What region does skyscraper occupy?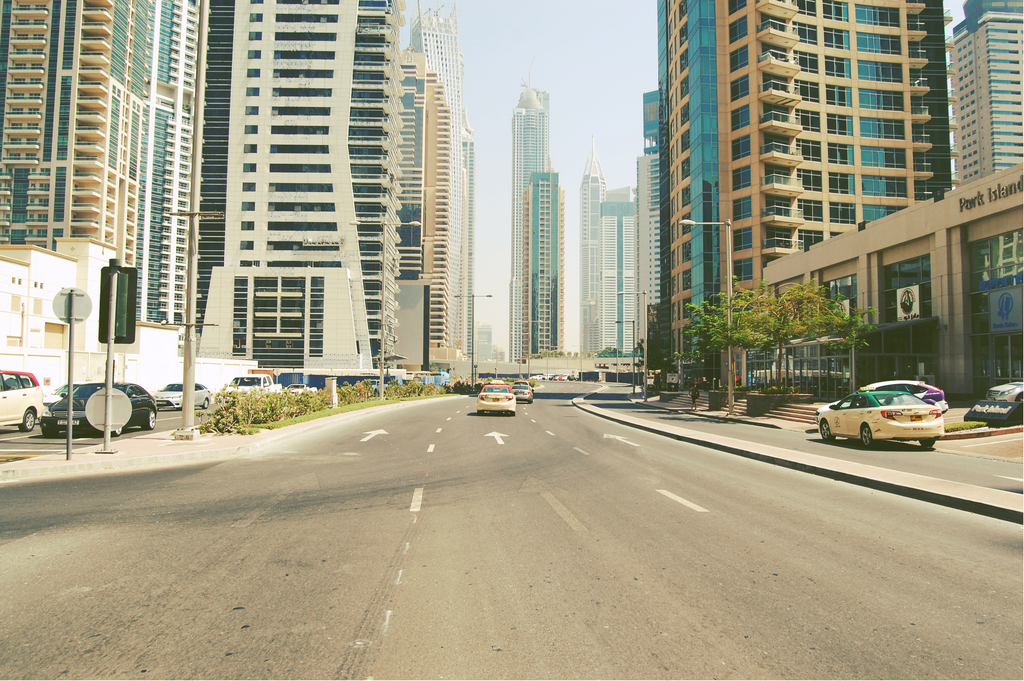
left=575, top=133, right=604, bottom=354.
